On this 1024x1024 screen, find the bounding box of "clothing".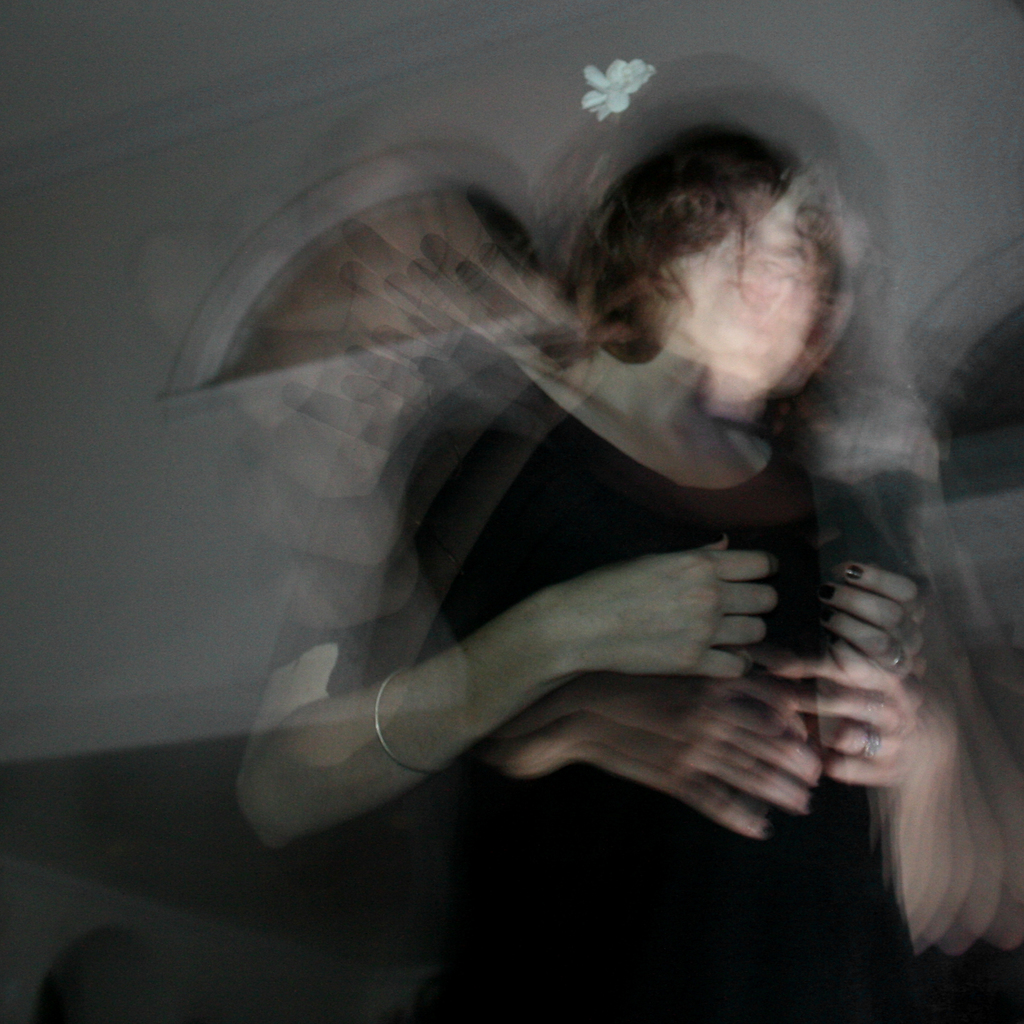
Bounding box: pyautogui.locateOnScreen(330, 342, 932, 1023).
